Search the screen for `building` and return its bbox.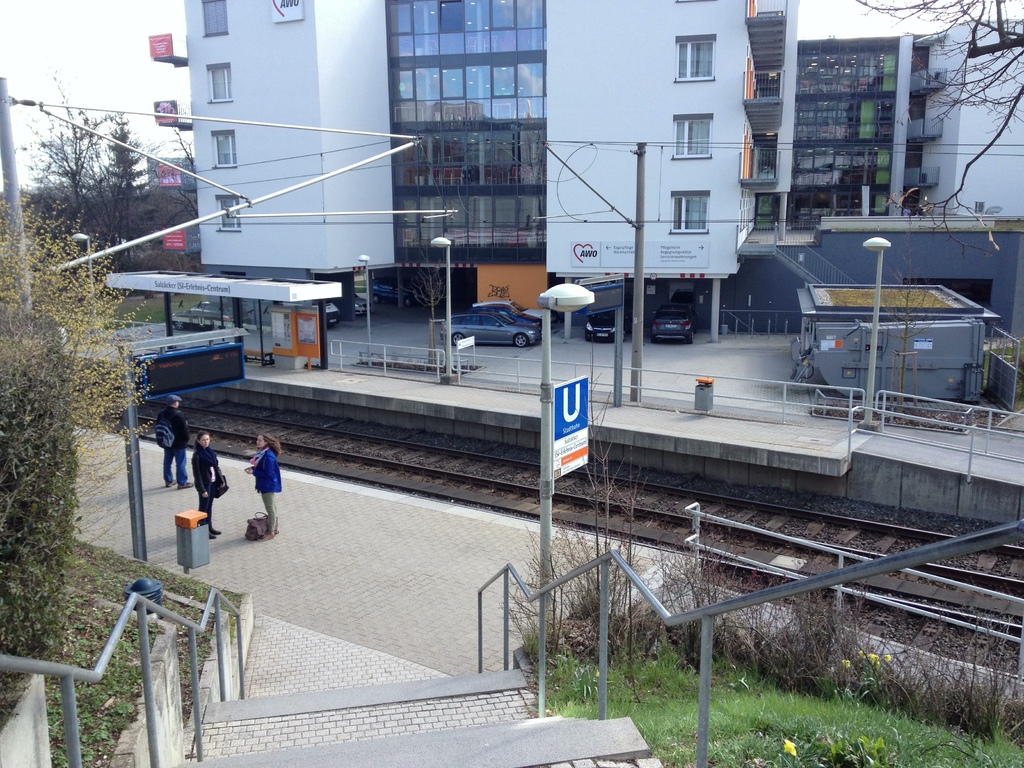
Found: left=103, top=0, right=1023, bottom=346.
